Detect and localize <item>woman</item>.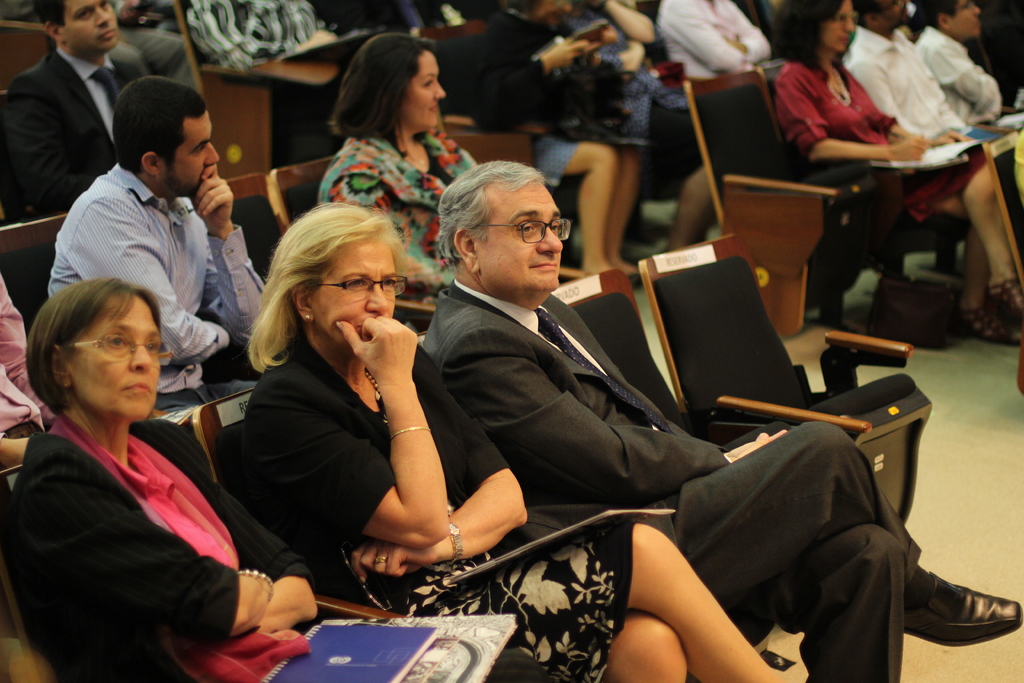
Localized at region(244, 203, 792, 682).
